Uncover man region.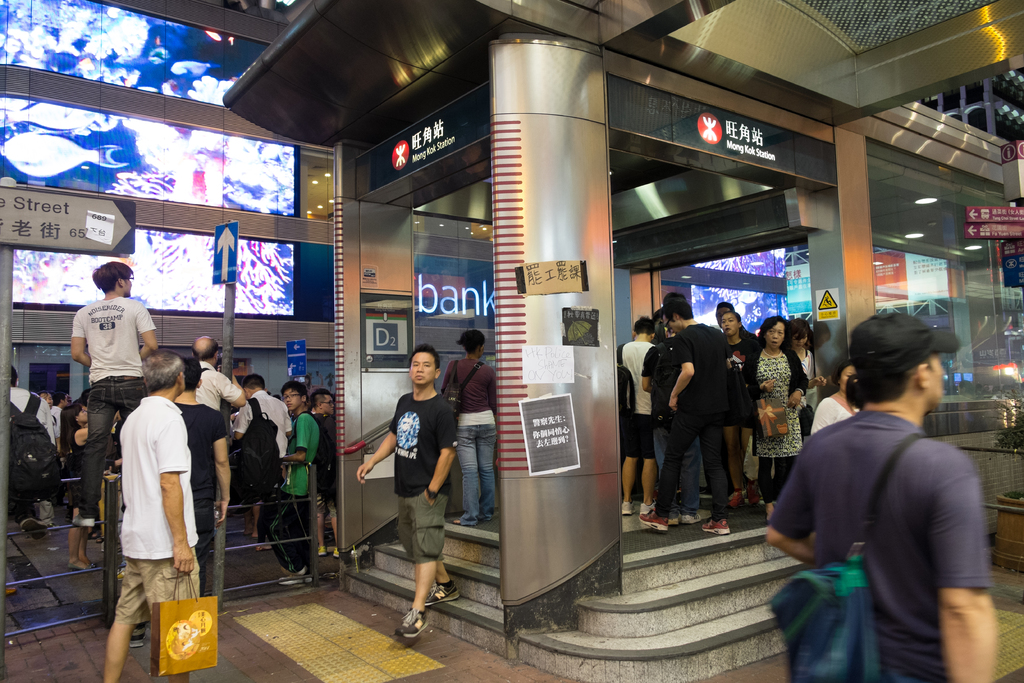
Uncovered: {"x1": 2, "y1": 367, "x2": 56, "y2": 590}.
